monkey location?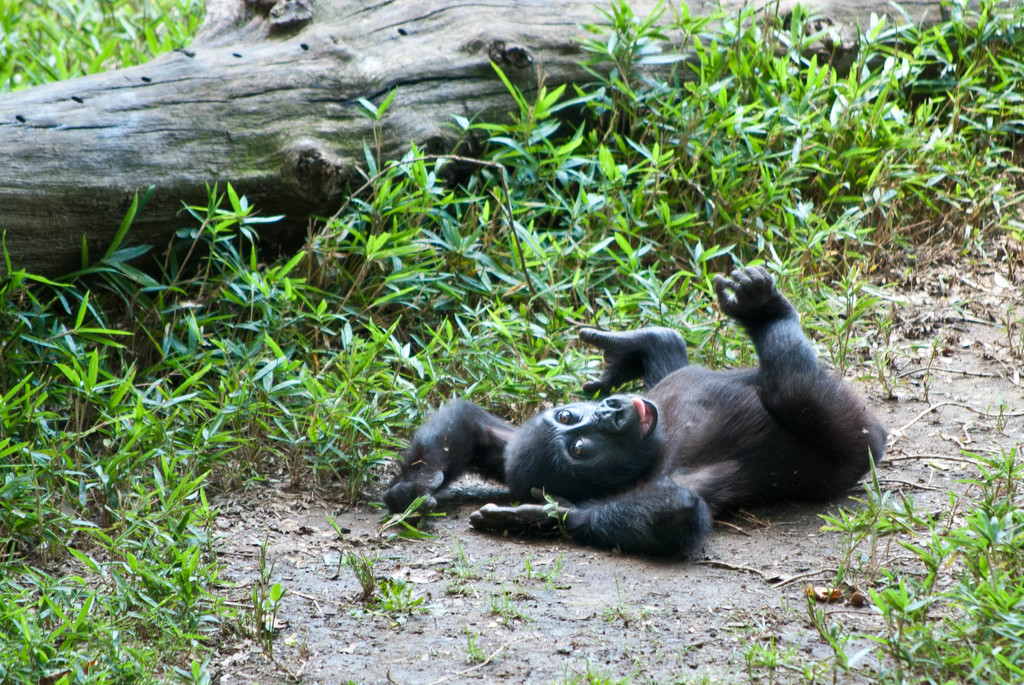
BBox(495, 265, 893, 567)
